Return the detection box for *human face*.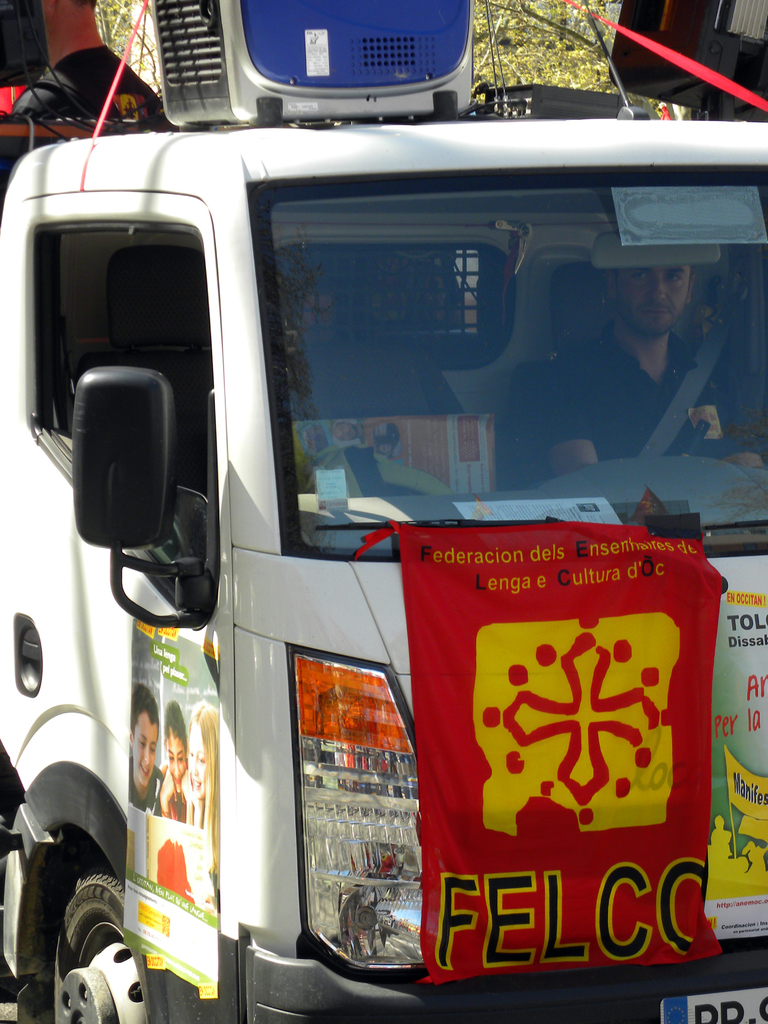
[129,701,151,783].
